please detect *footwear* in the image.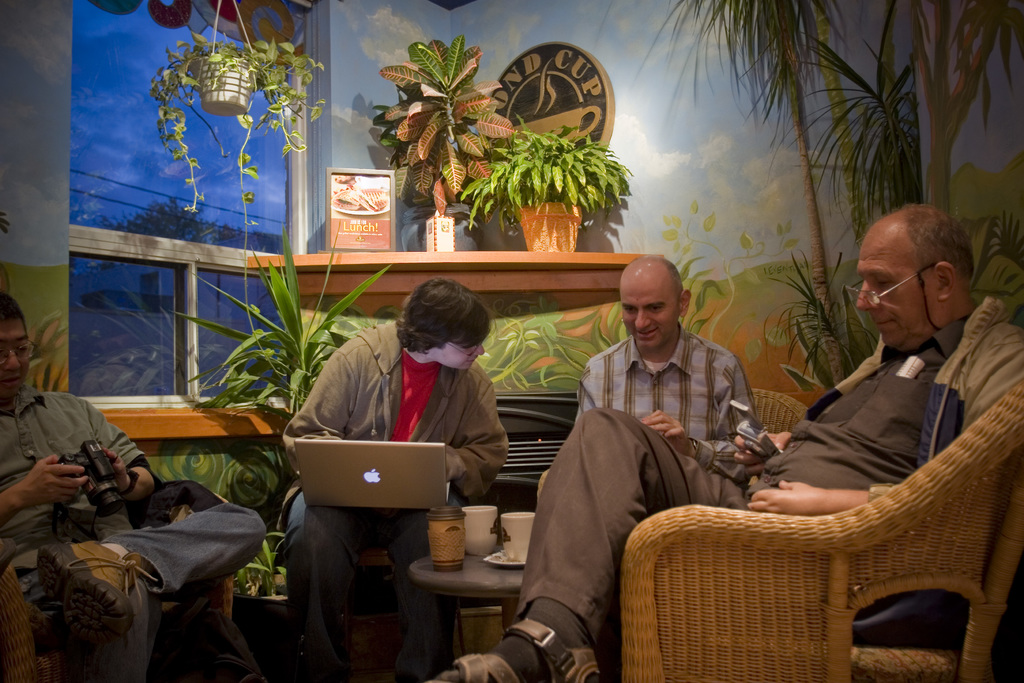
37 539 159 644.
